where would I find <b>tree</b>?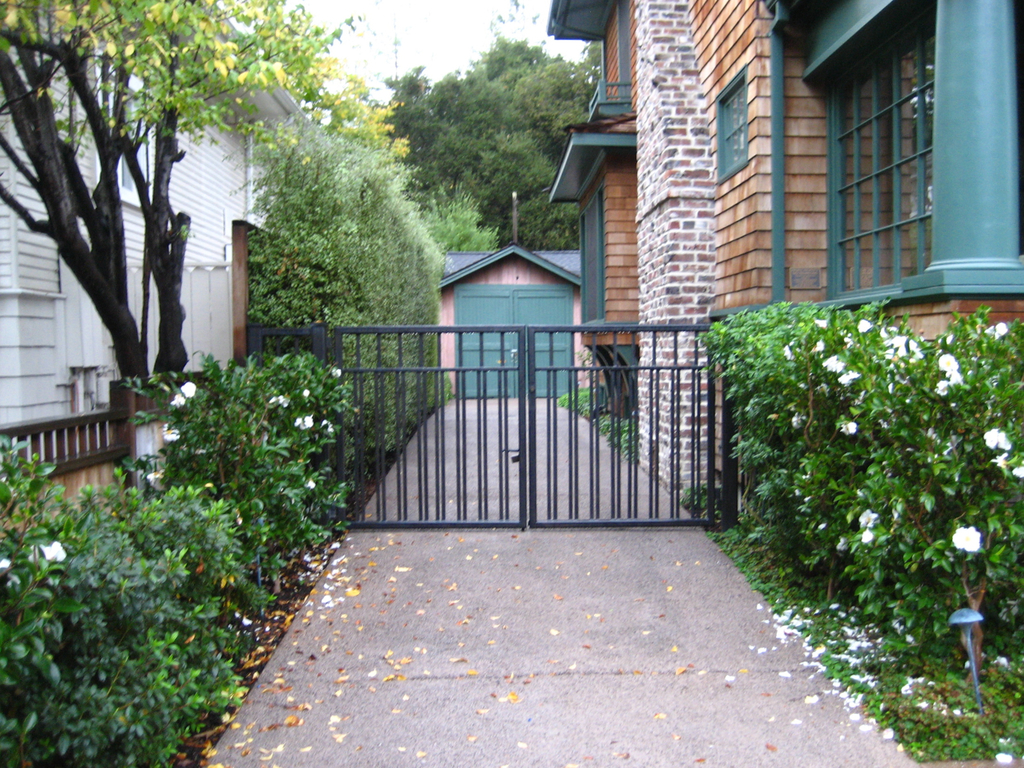
At left=387, top=35, right=602, bottom=246.
